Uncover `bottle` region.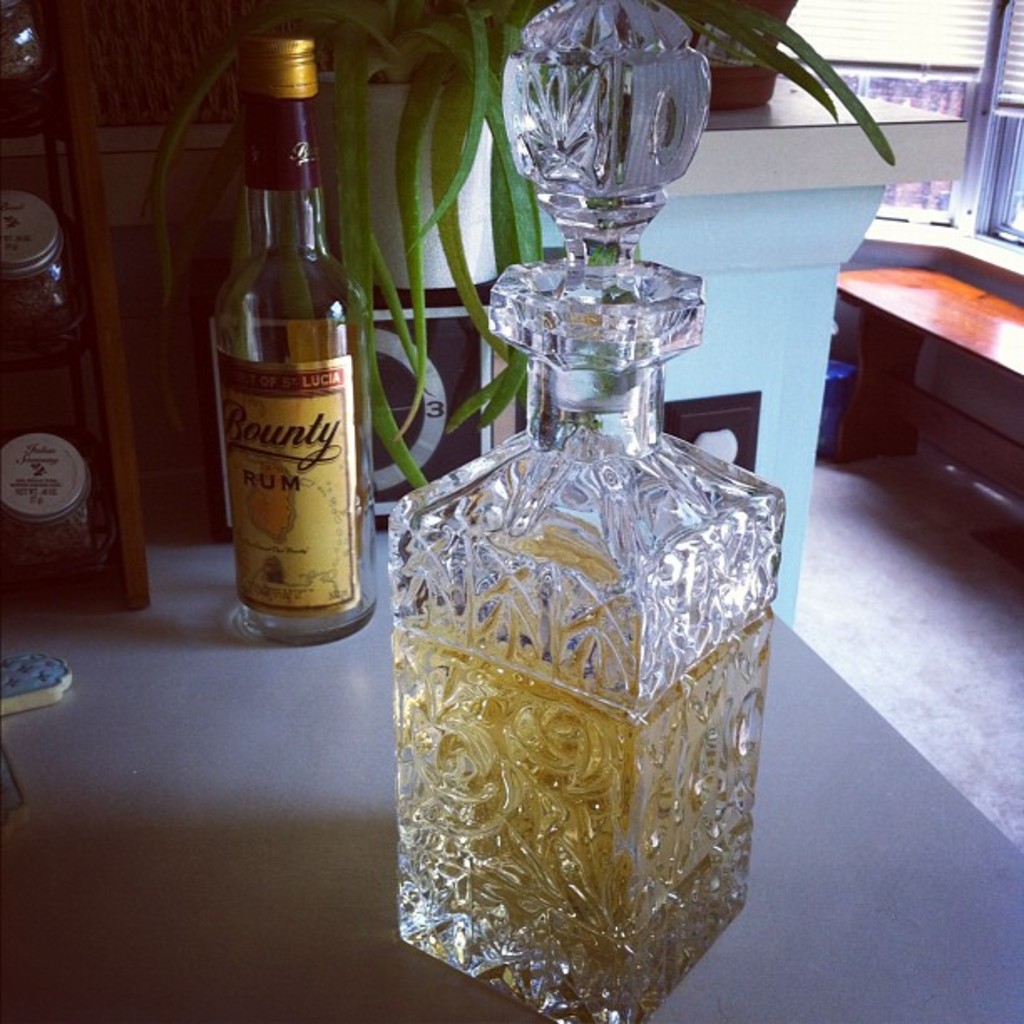
Uncovered: pyautogui.locateOnScreen(395, 7, 800, 1022).
